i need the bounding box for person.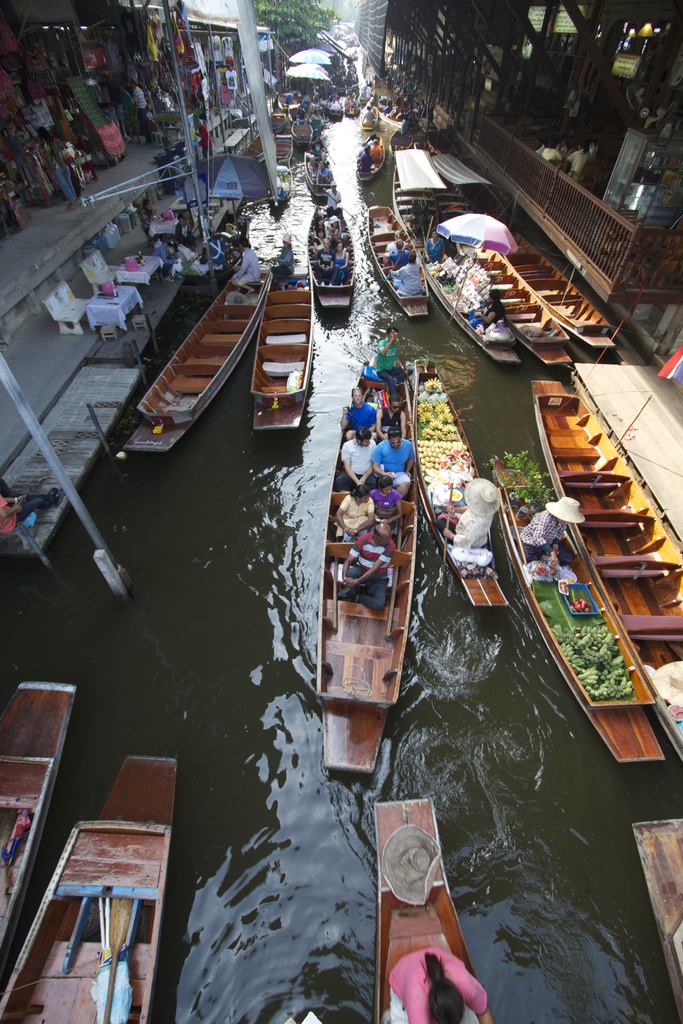
Here it is: (338,524,399,614).
